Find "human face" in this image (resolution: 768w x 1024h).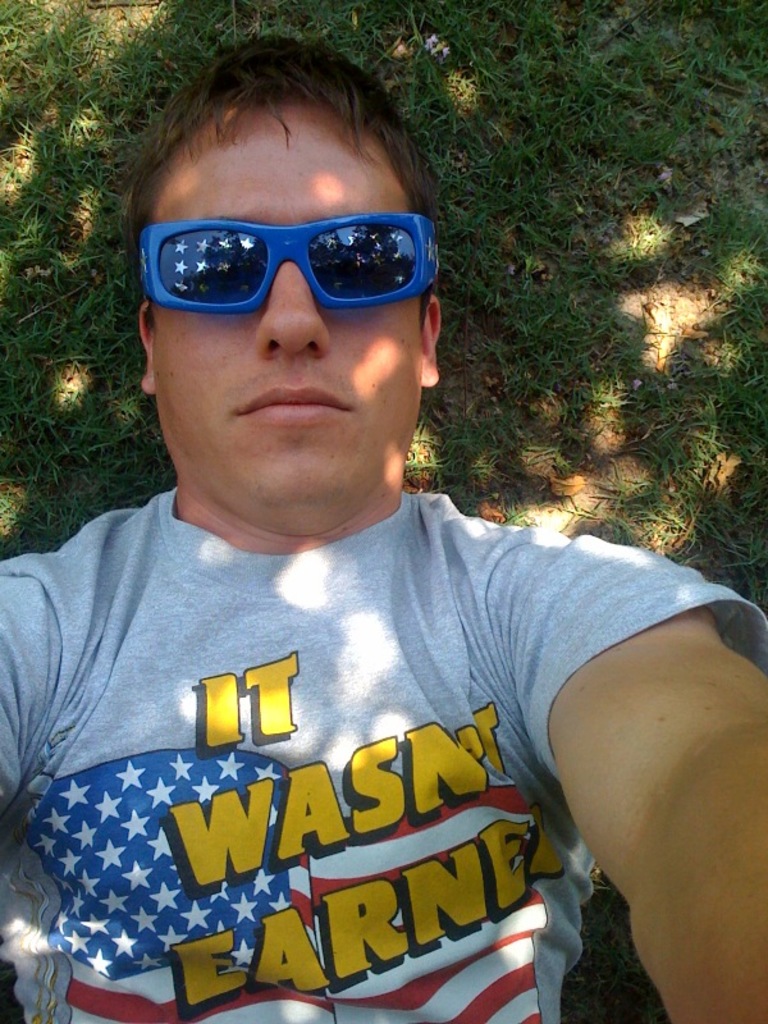
bbox(152, 96, 436, 504).
